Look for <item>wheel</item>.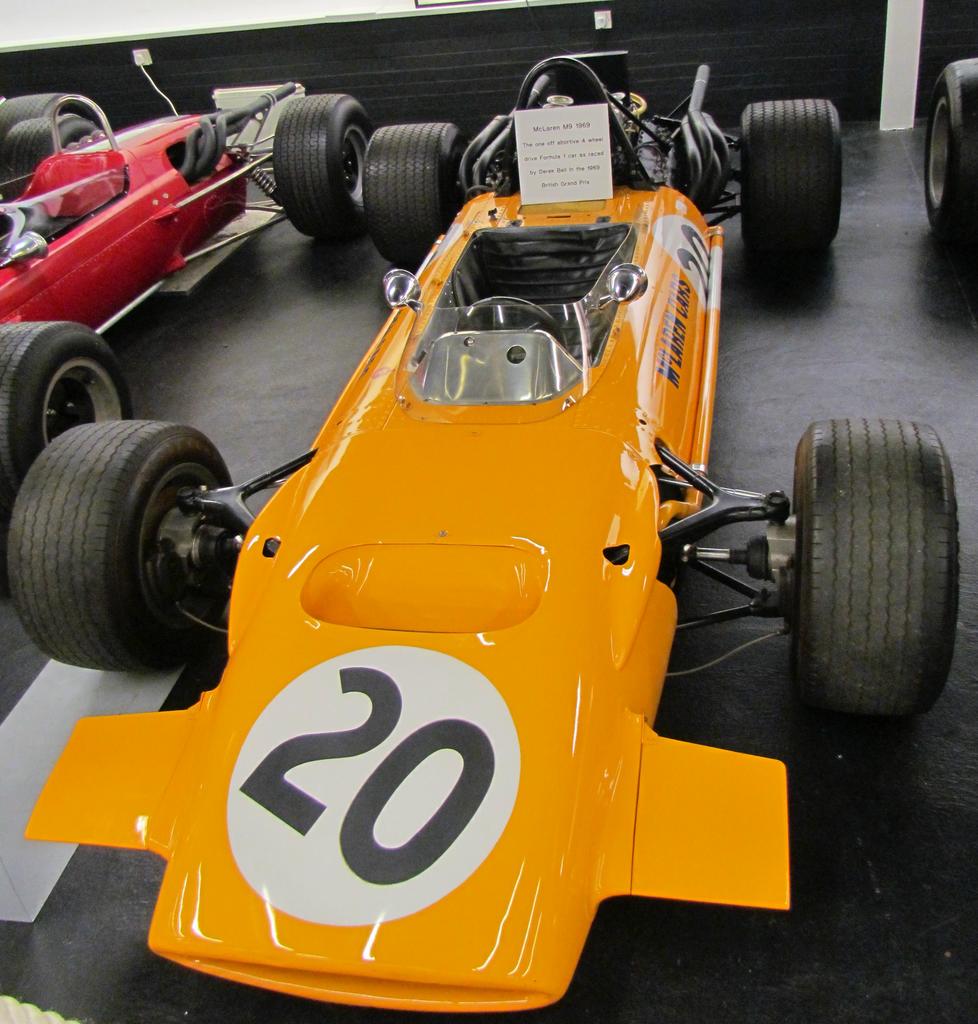
Found: BBox(274, 95, 375, 234).
